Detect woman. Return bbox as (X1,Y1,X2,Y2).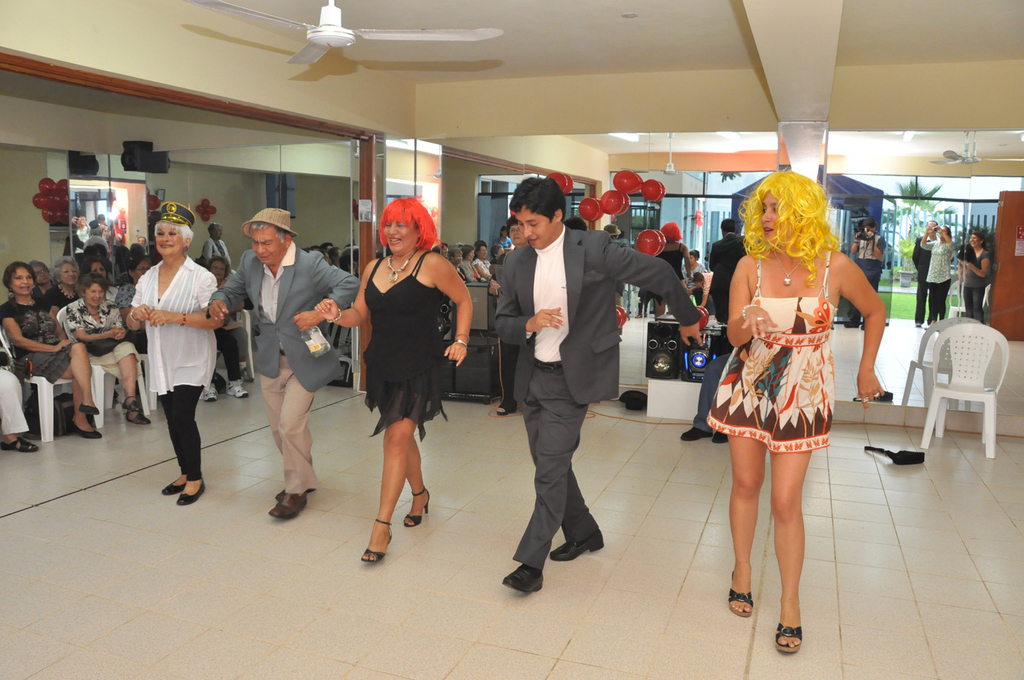
(474,243,492,279).
